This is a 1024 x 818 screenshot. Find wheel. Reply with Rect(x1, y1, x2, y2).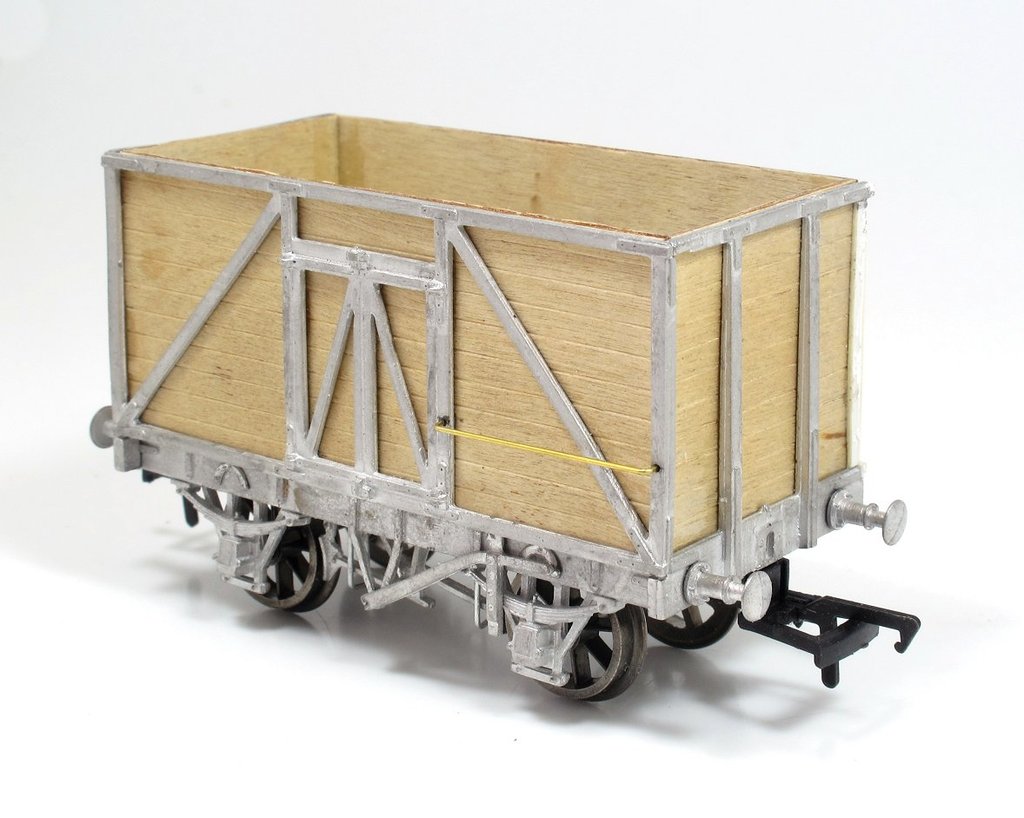
Rect(522, 588, 637, 706).
